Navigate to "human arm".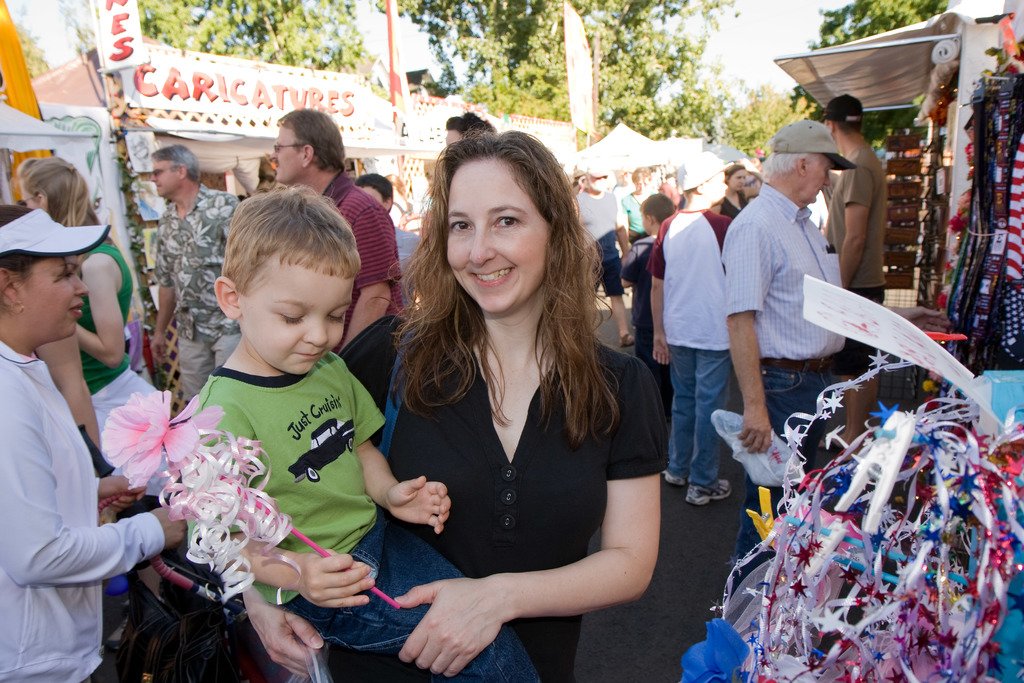
Navigation target: left=90, top=460, right=148, bottom=518.
